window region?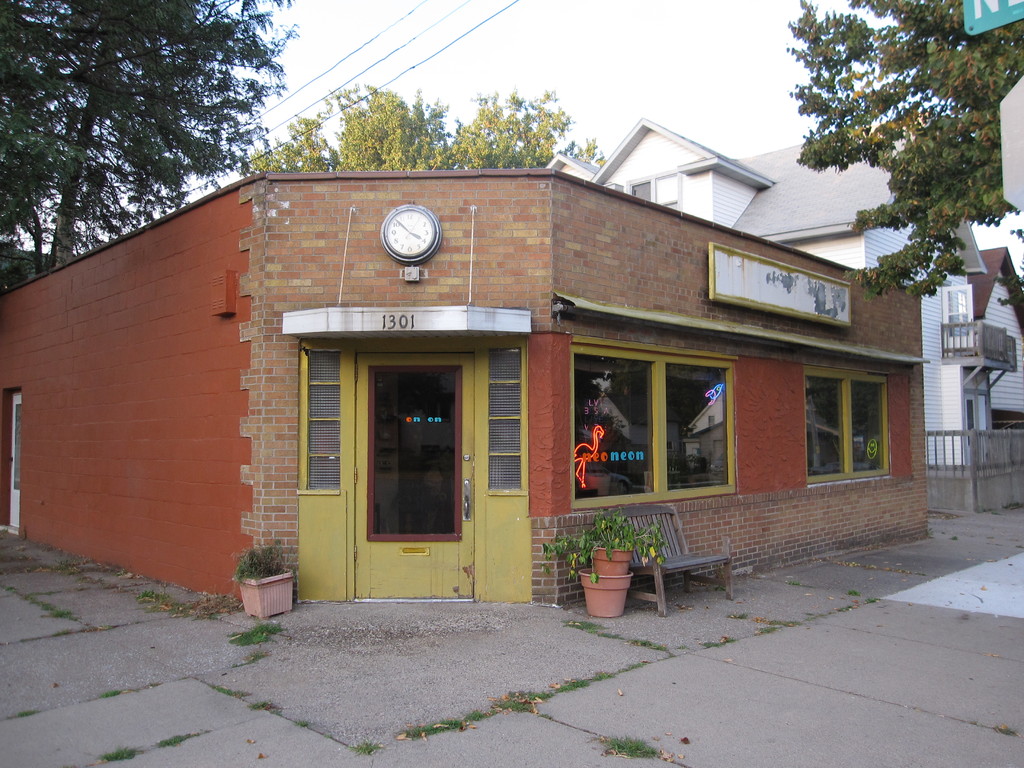
box(618, 186, 682, 216)
